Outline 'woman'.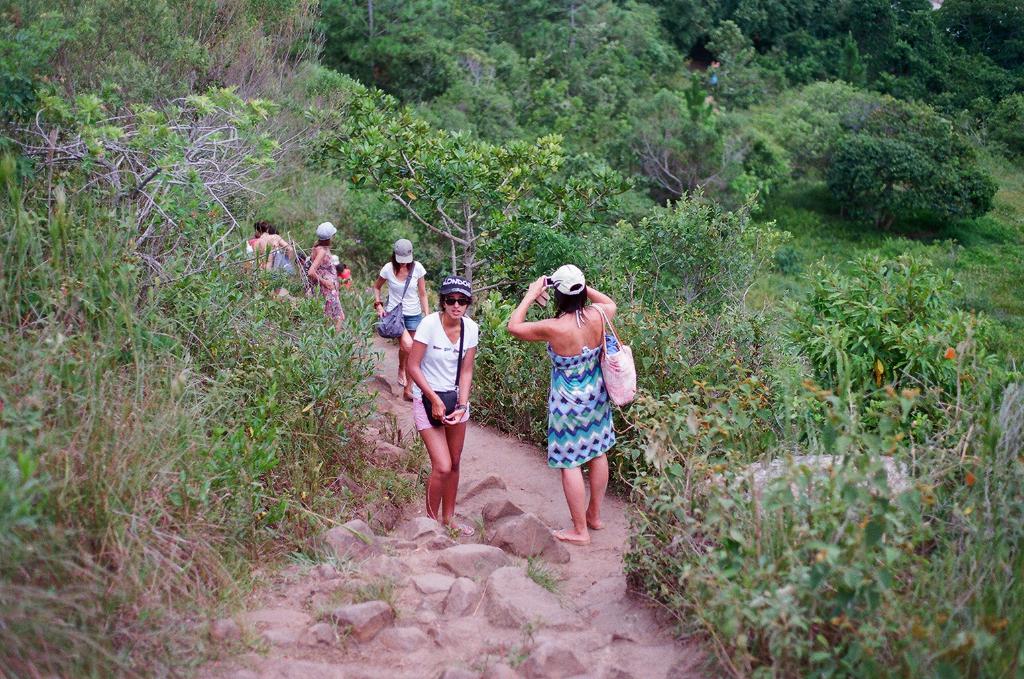
Outline: [402, 274, 481, 538].
